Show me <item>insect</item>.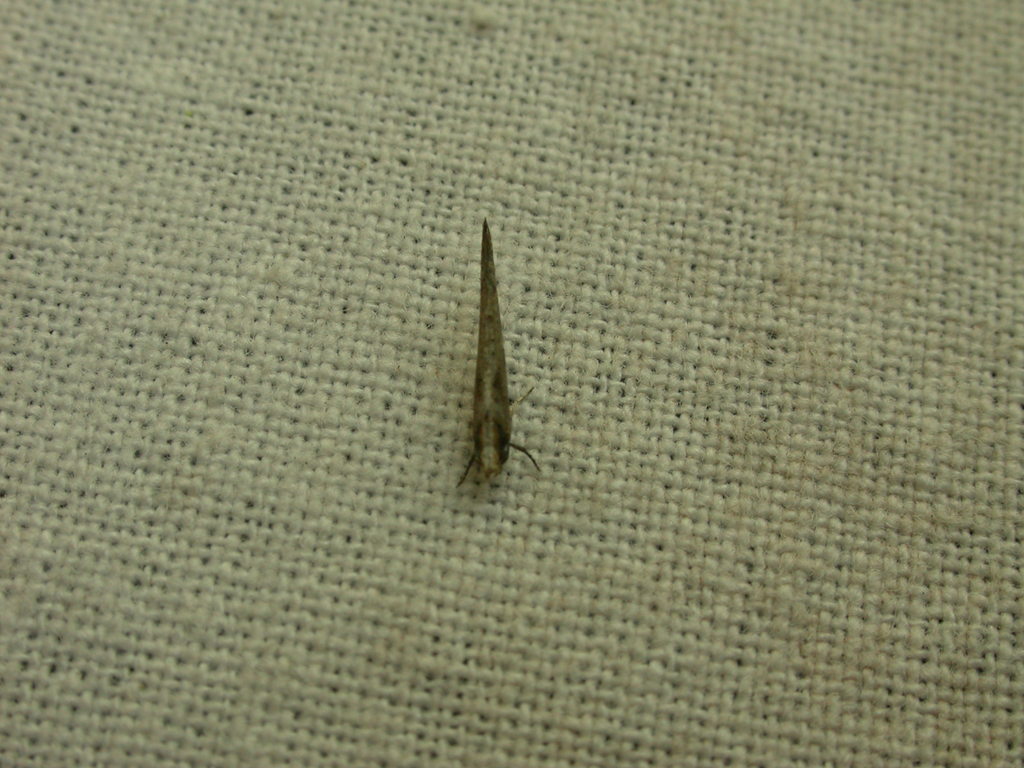
<item>insect</item> is here: pyautogui.locateOnScreen(451, 213, 543, 490).
